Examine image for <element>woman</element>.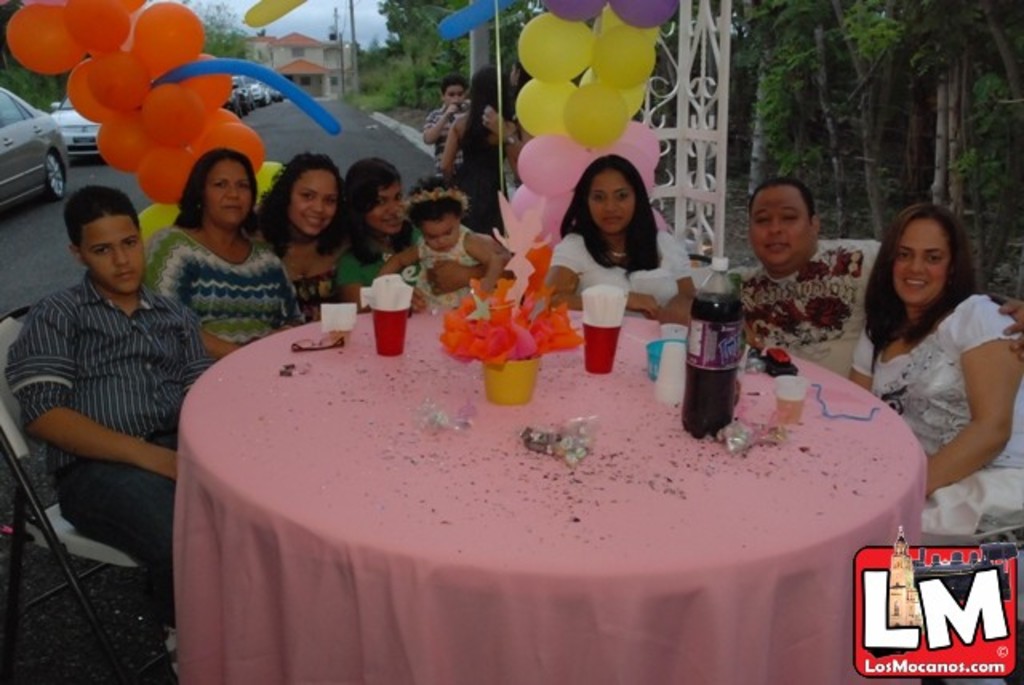
Examination result: bbox=[838, 184, 1014, 546].
